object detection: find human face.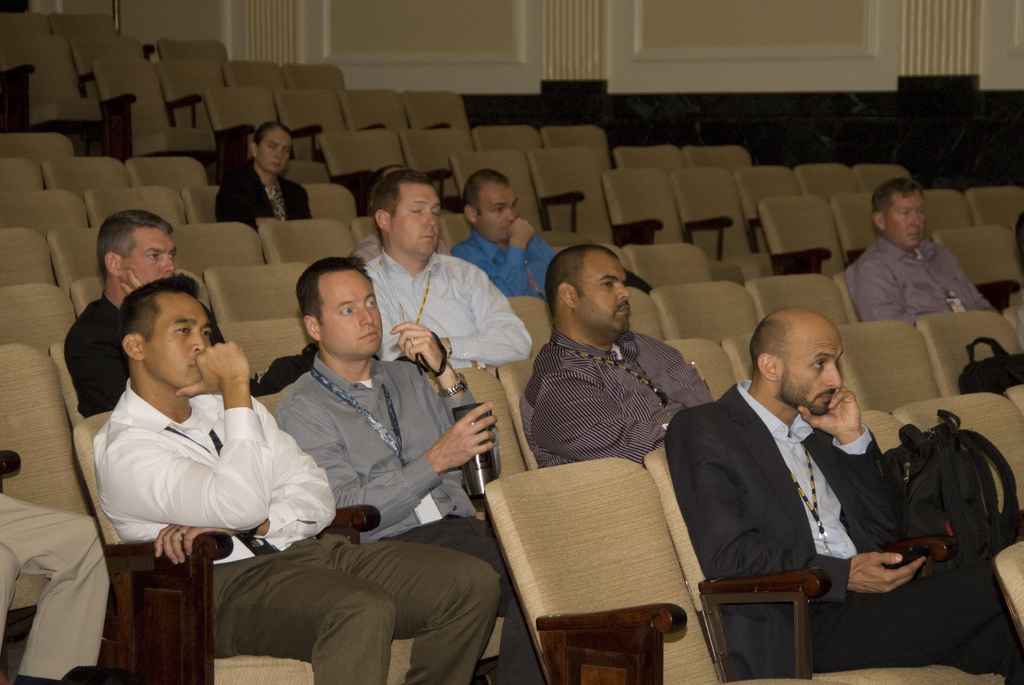
x1=143, y1=290, x2=214, y2=384.
